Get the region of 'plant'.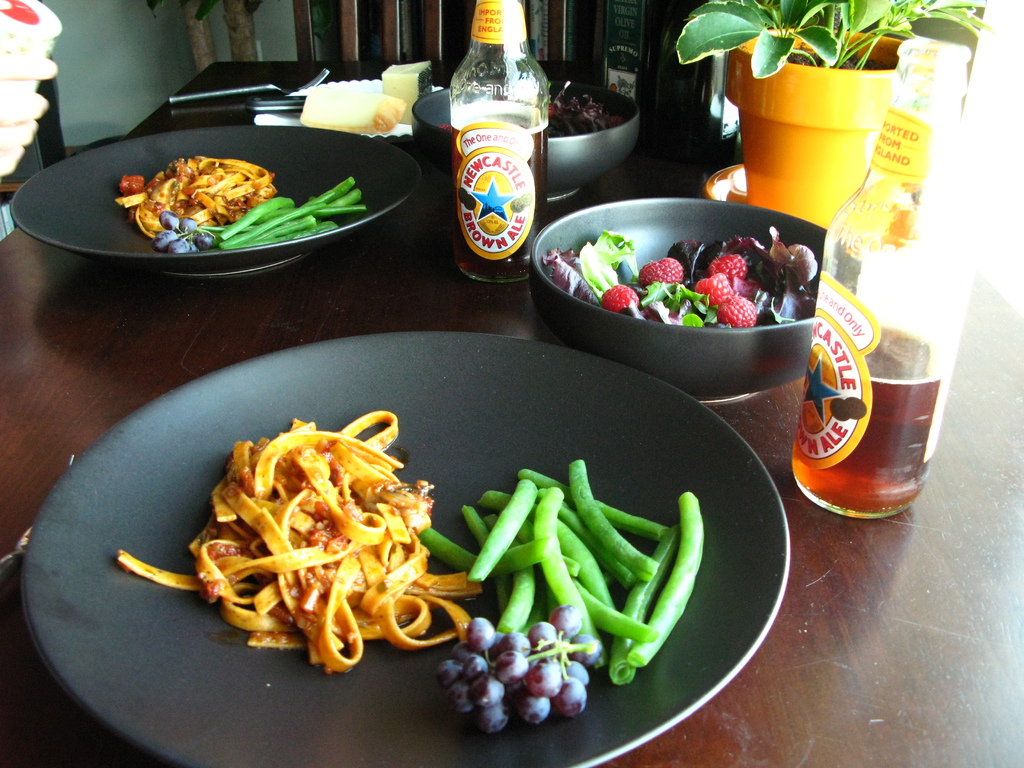
(x1=677, y1=0, x2=986, y2=60).
